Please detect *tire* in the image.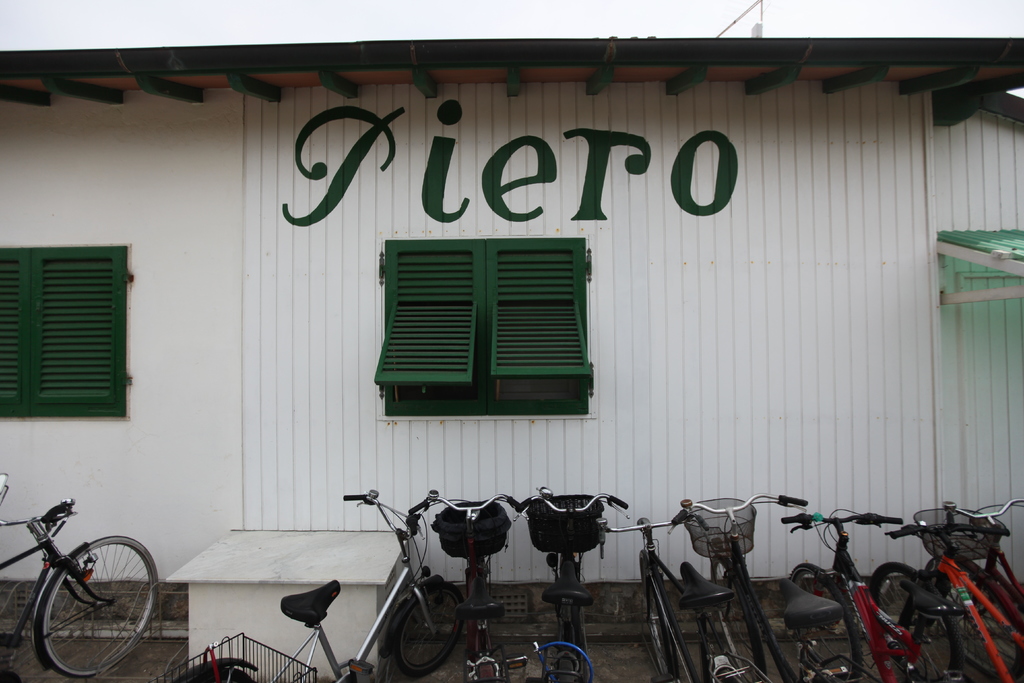
708 552 767 682.
